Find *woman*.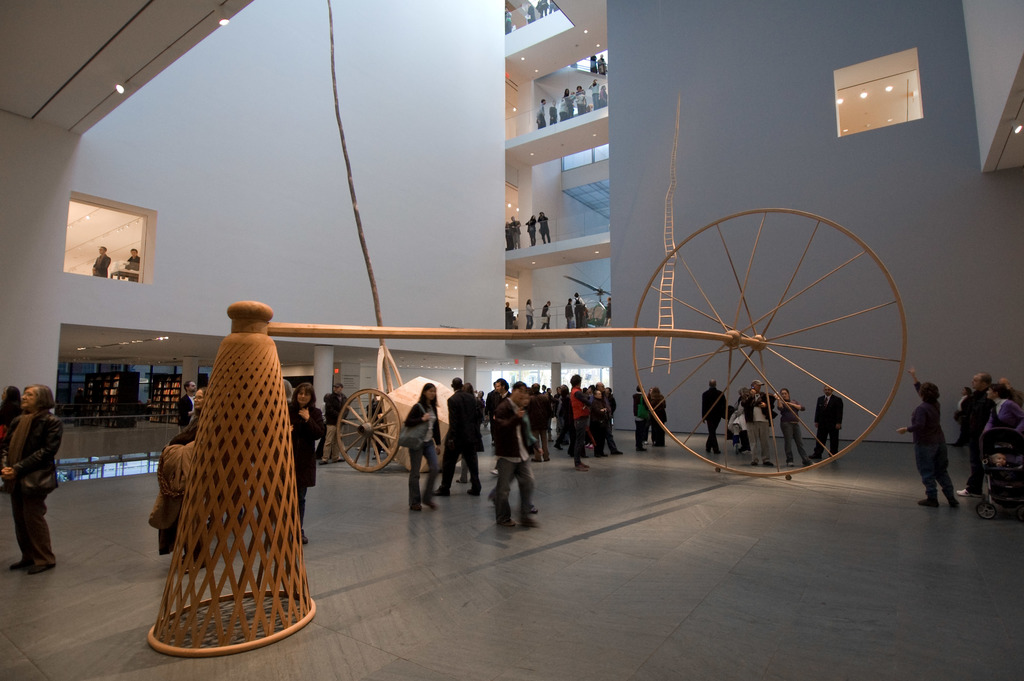
(287,381,329,545).
